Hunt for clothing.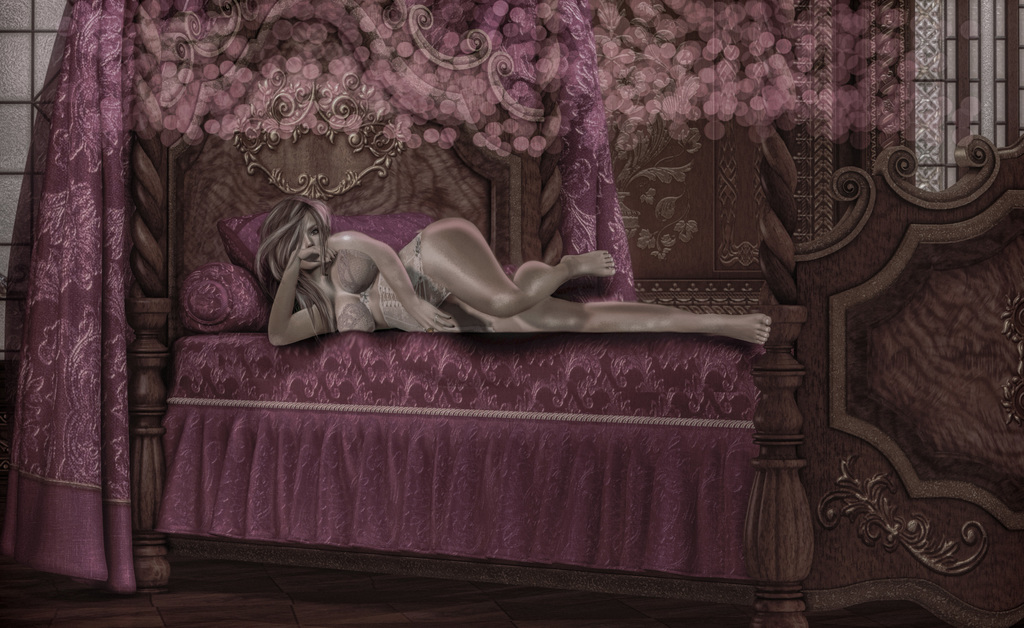
Hunted down at {"left": 324, "top": 224, "right": 451, "bottom": 332}.
